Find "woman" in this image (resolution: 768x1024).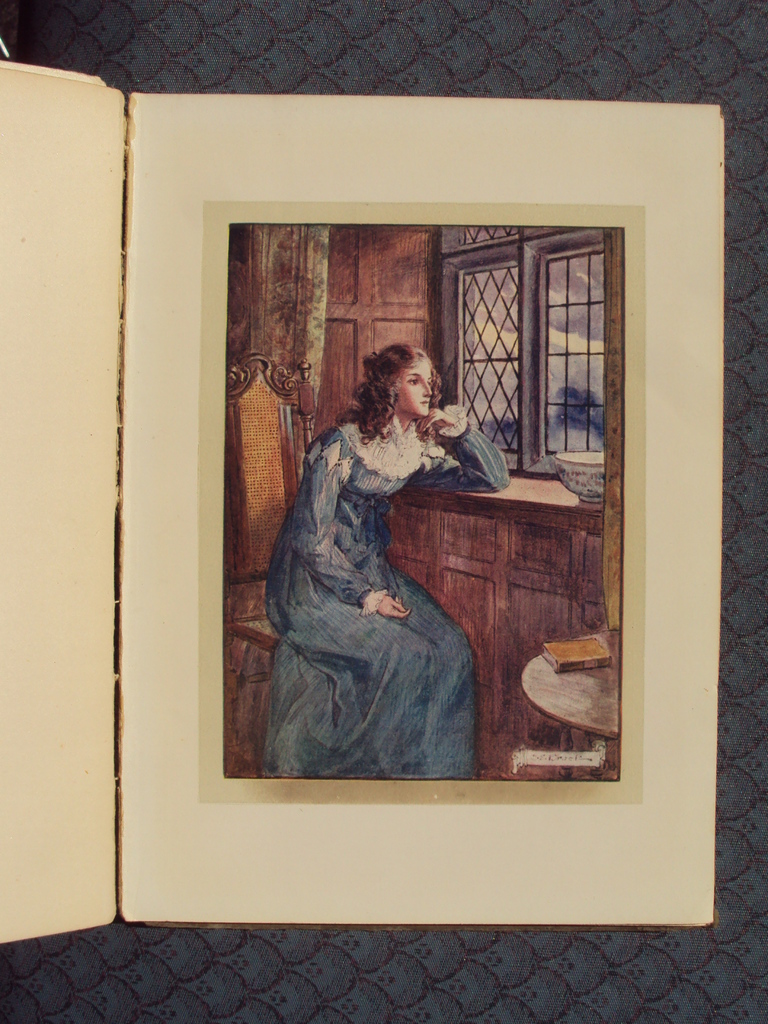
{"left": 268, "top": 337, "right": 507, "bottom": 778}.
